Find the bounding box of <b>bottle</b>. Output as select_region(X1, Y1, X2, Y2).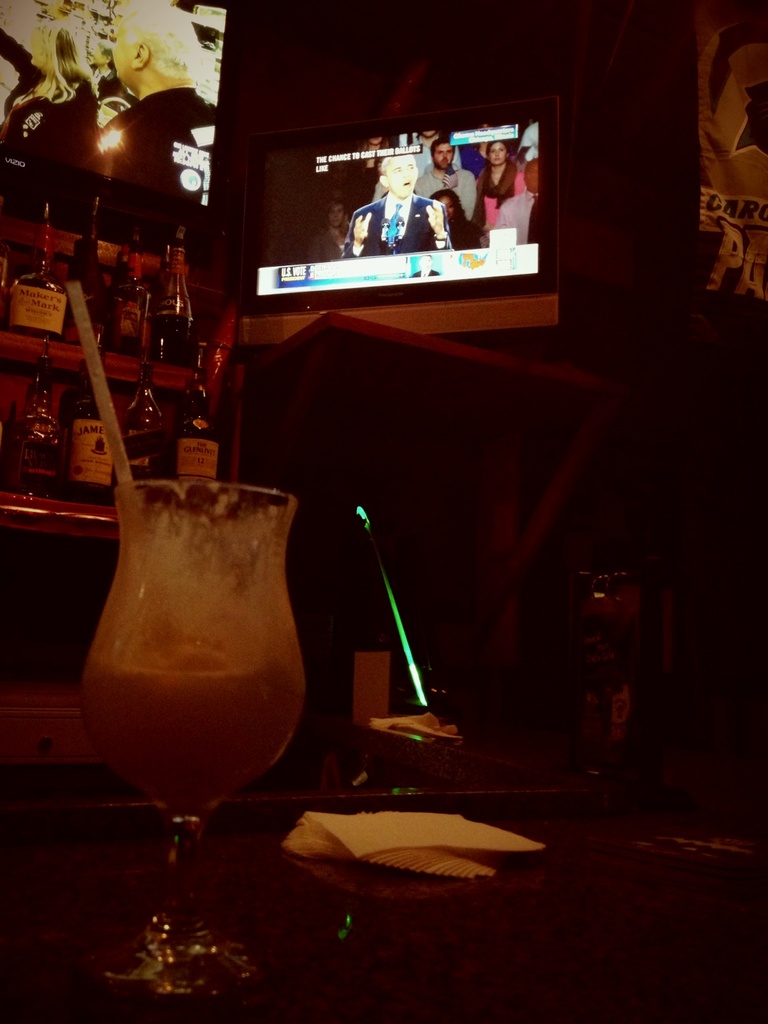
select_region(125, 353, 169, 483).
